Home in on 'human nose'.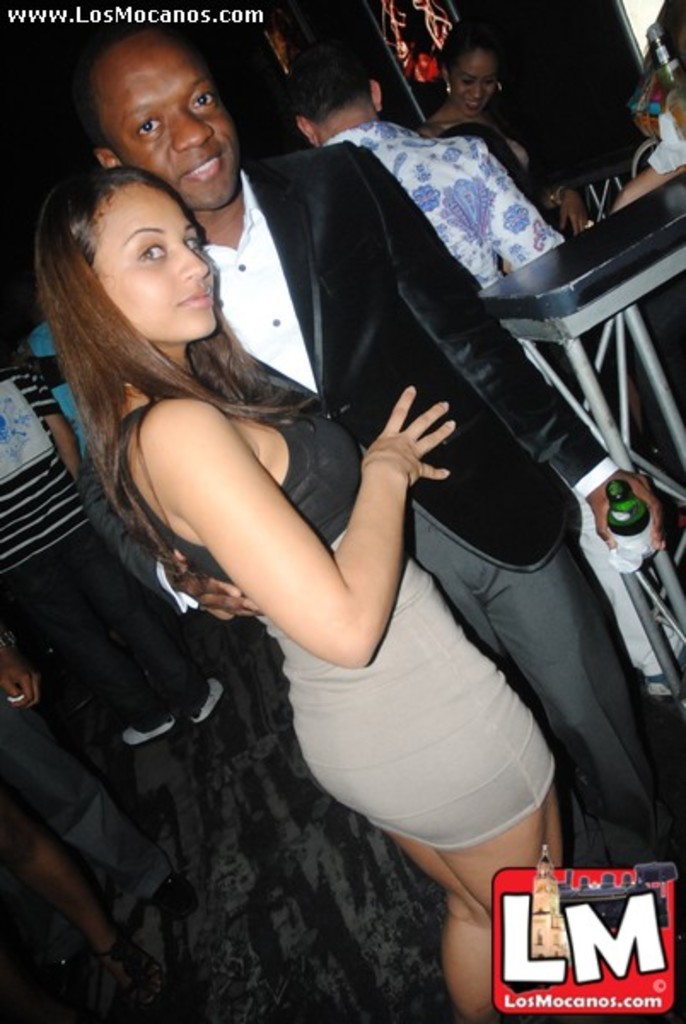
Homed in at x1=469 y1=87 x2=481 y2=97.
